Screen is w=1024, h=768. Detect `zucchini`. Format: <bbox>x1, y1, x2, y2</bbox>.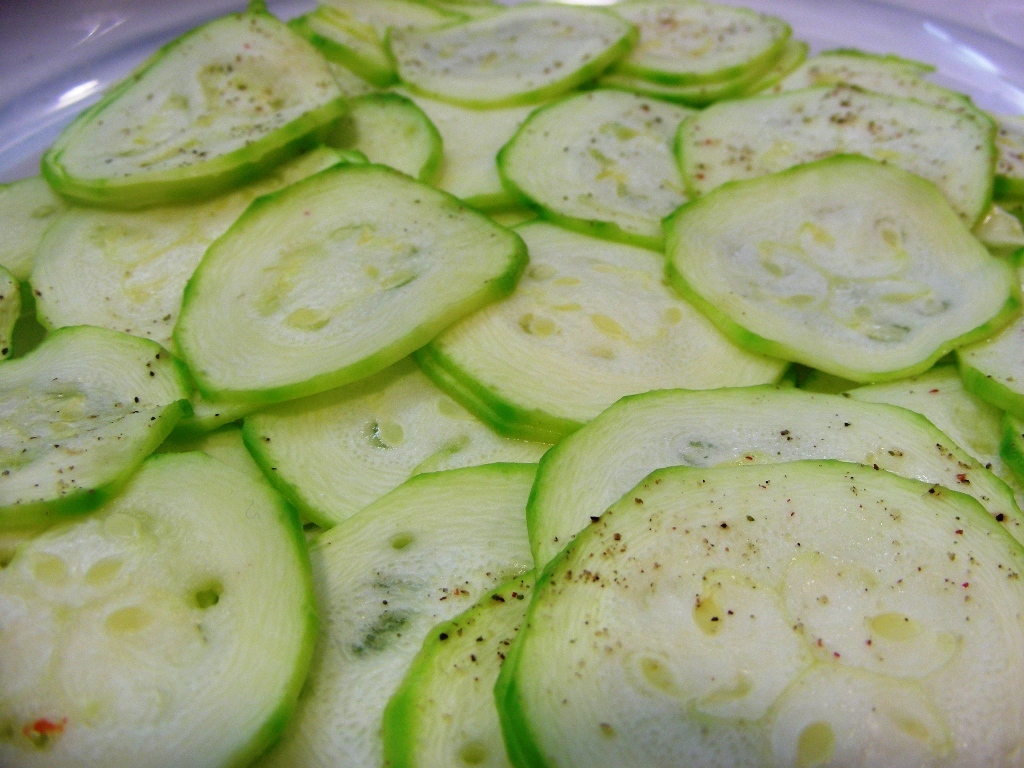
<bbox>494, 453, 1023, 767</bbox>.
